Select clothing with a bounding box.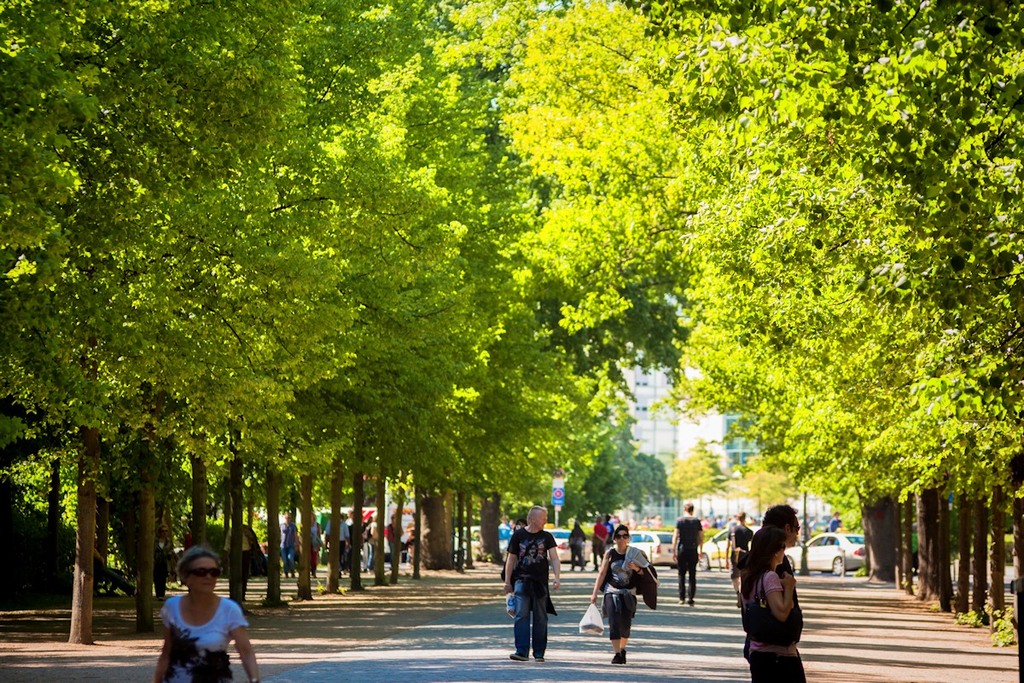
box(502, 537, 545, 662).
